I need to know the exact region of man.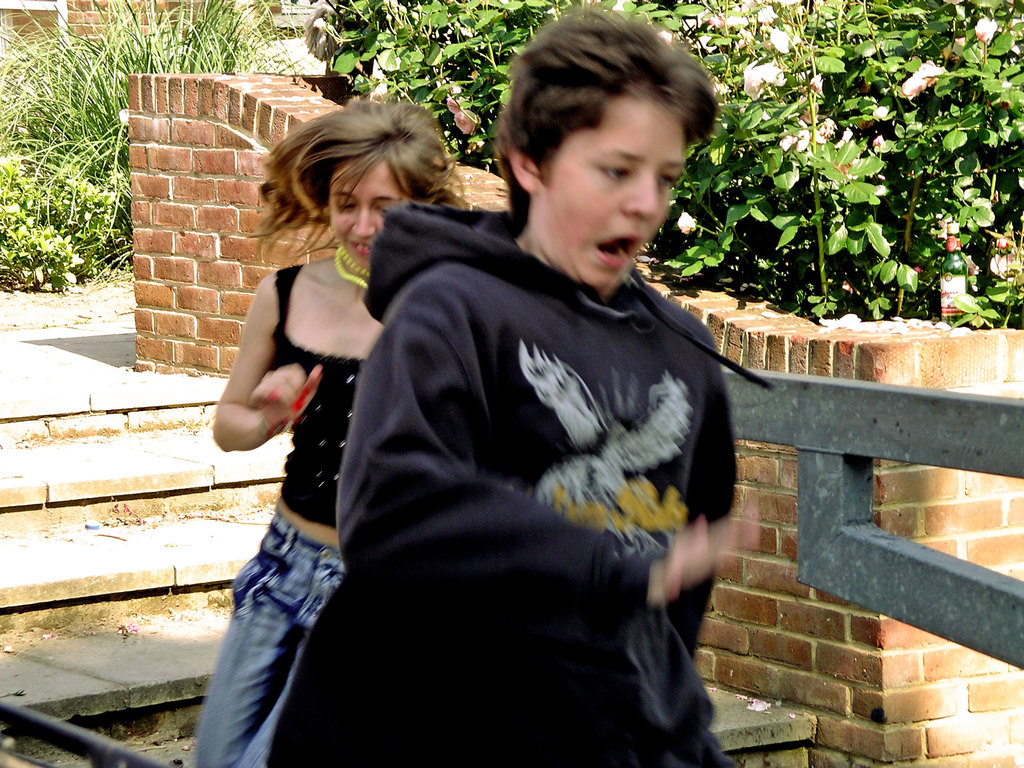
Region: (268,8,760,766).
